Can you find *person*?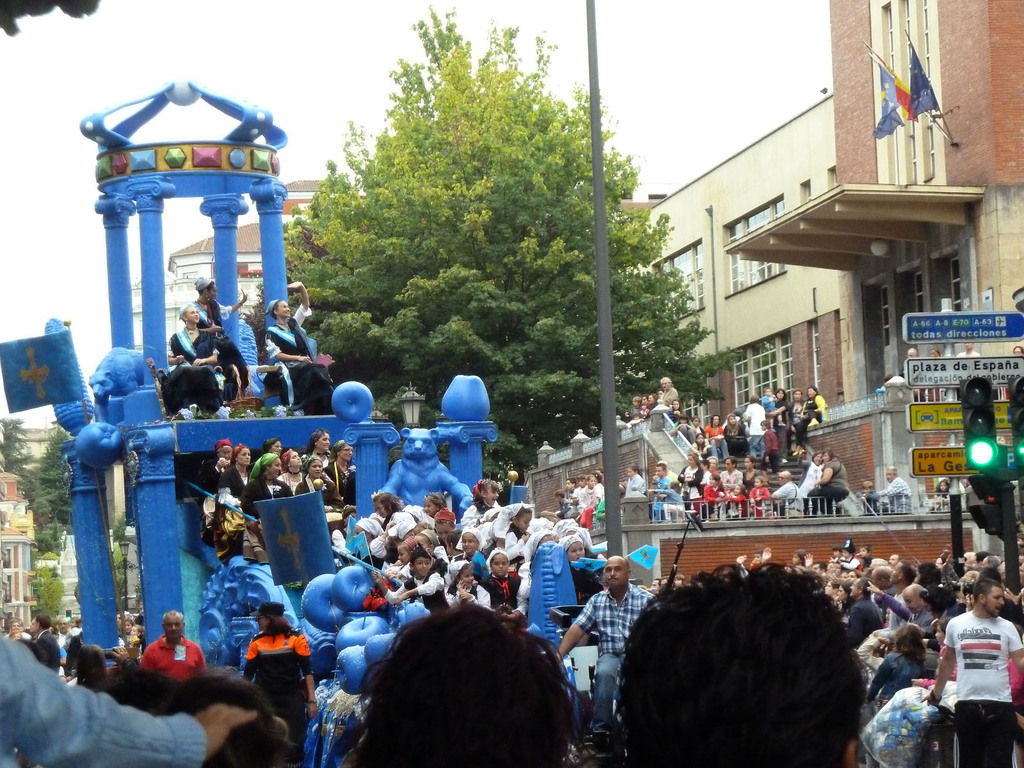
Yes, bounding box: crop(228, 599, 297, 717).
